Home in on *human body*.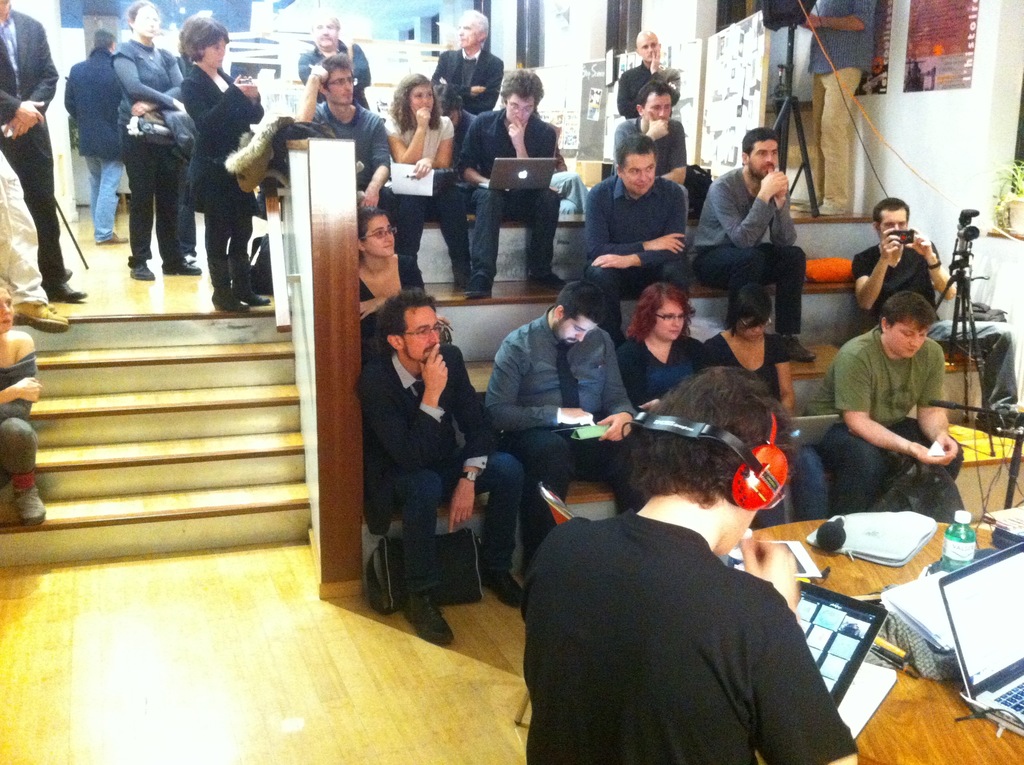
Homed in at detection(701, 328, 840, 525).
